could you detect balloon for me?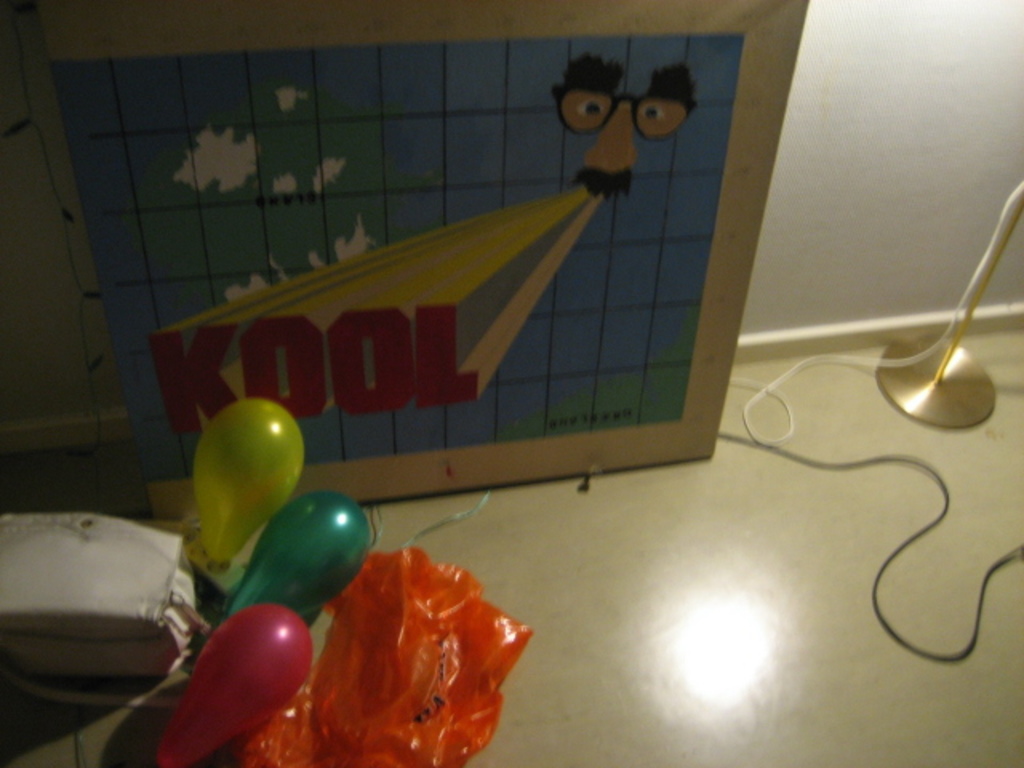
Detection result: {"x1": 219, "y1": 490, "x2": 366, "y2": 618}.
